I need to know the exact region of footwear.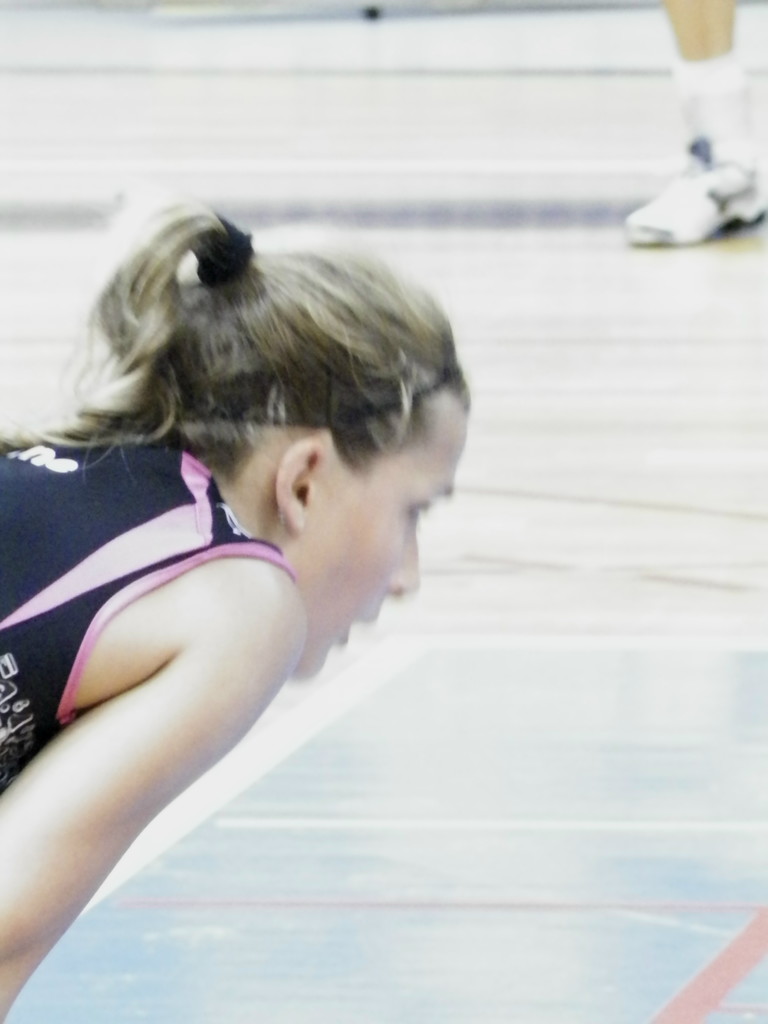
Region: [637, 132, 758, 238].
